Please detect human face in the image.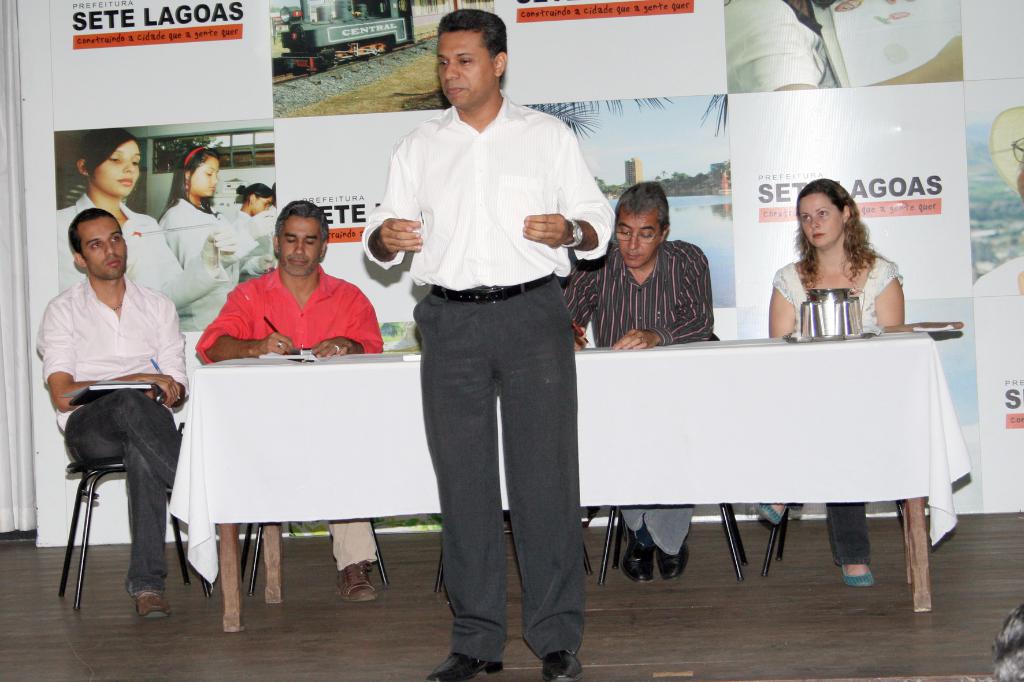
[257,198,273,209].
